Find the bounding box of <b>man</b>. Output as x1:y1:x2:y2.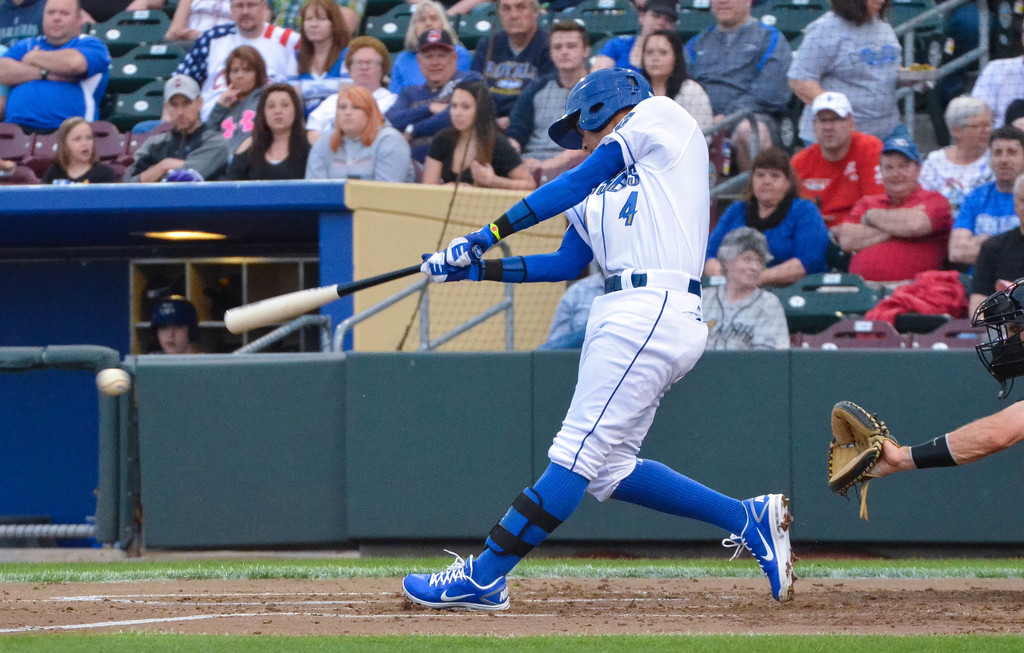
684:0:801:122.
